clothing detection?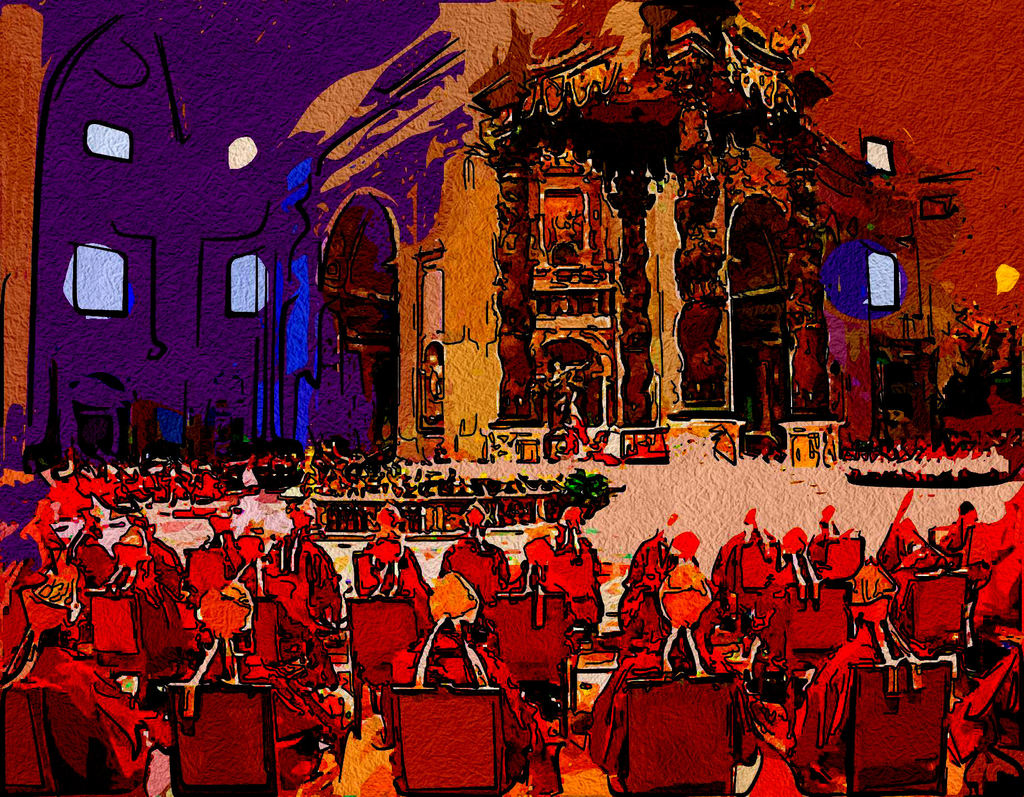
(left=207, top=534, right=239, bottom=574)
